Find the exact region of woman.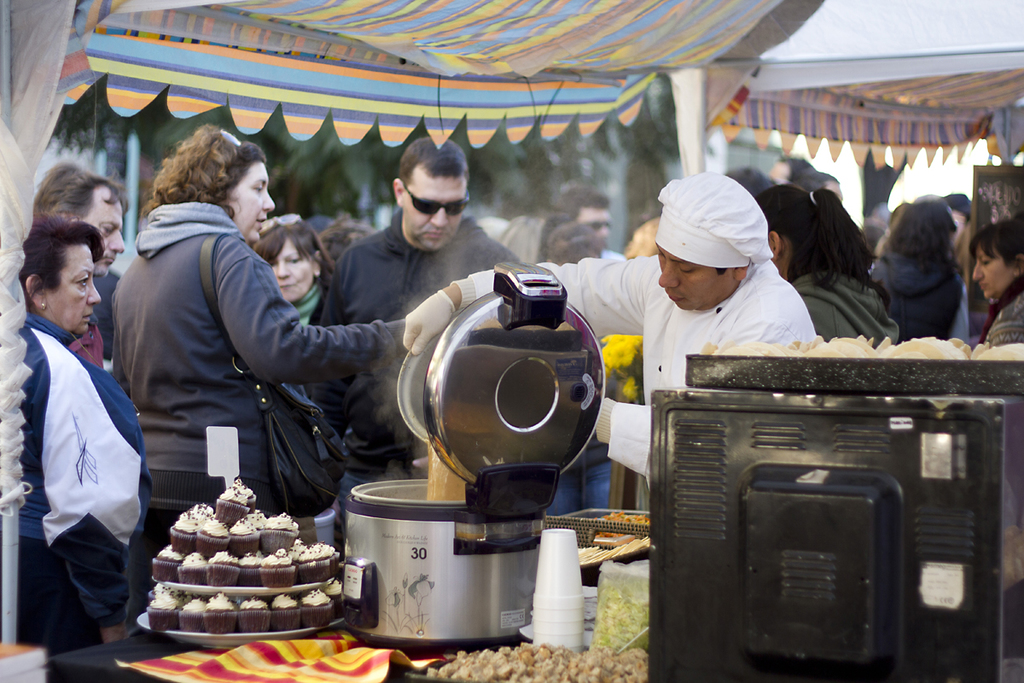
Exact region: 112/123/404/635.
